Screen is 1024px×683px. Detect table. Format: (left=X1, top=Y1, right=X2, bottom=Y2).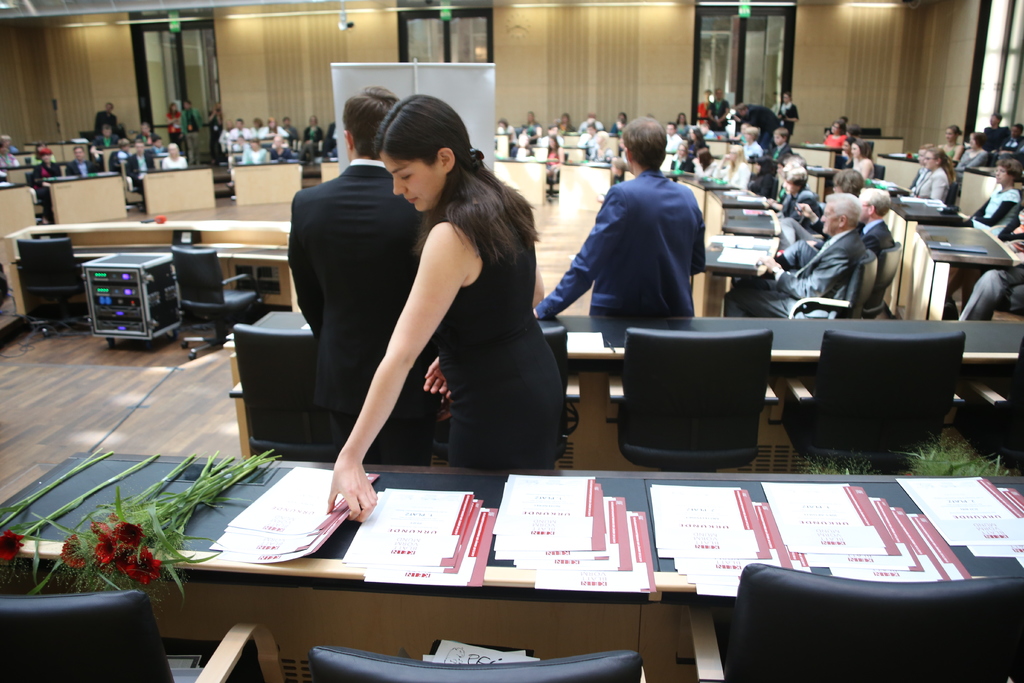
(left=808, top=171, right=829, bottom=204).
